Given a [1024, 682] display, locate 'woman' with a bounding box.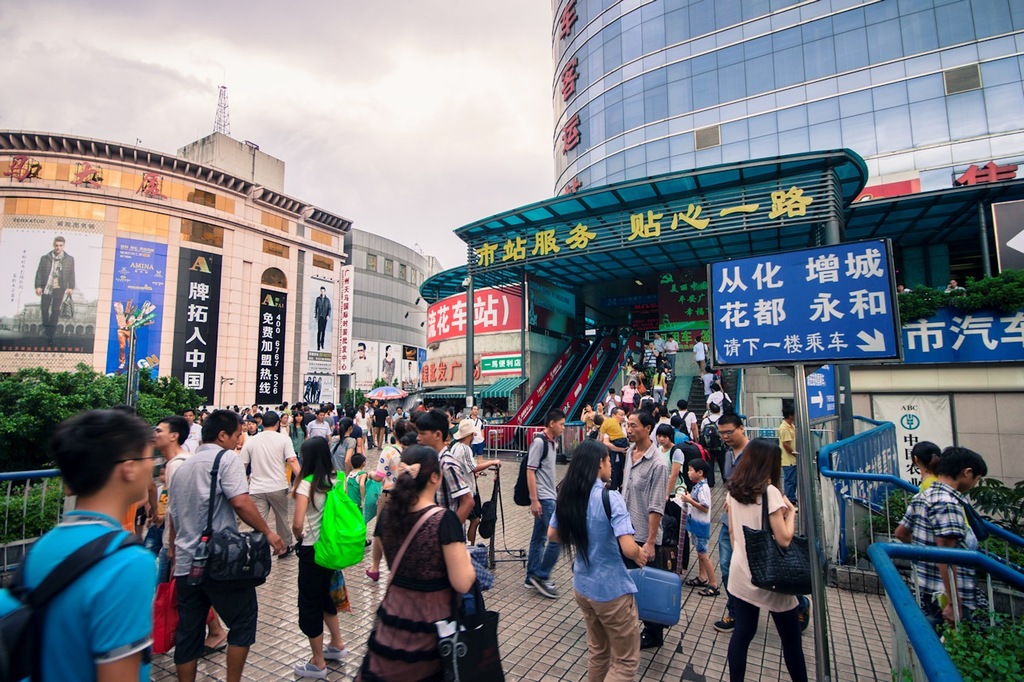
Located: {"x1": 906, "y1": 441, "x2": 943, "y2": 494}.
